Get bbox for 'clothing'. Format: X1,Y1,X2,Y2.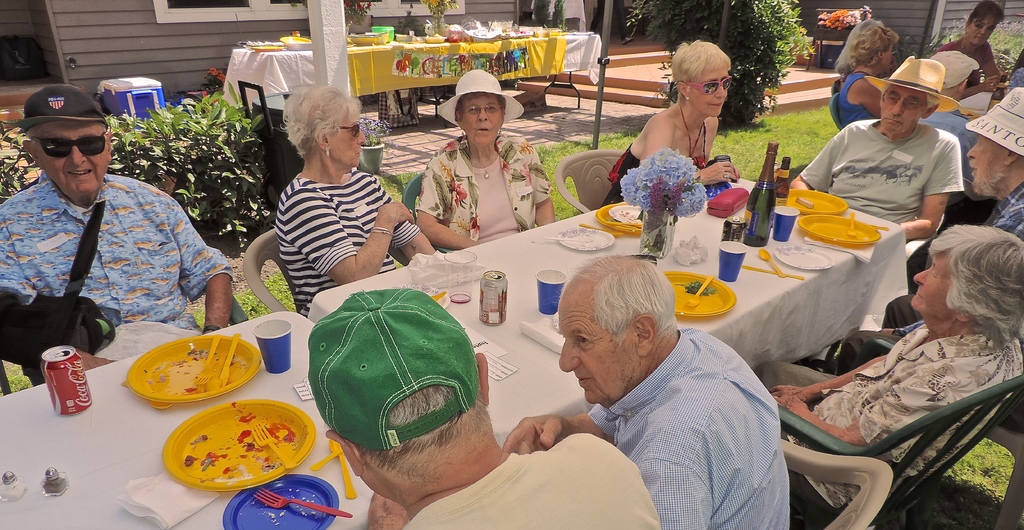
792,323,1023,520.
